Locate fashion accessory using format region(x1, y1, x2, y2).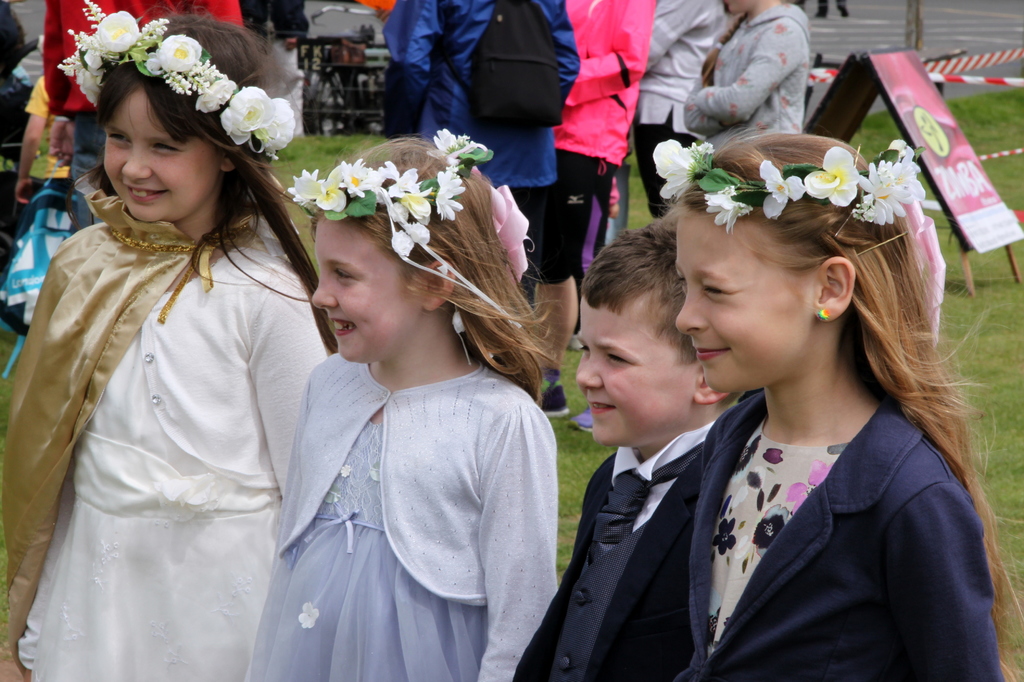
region(291, 127, 534, 368).
